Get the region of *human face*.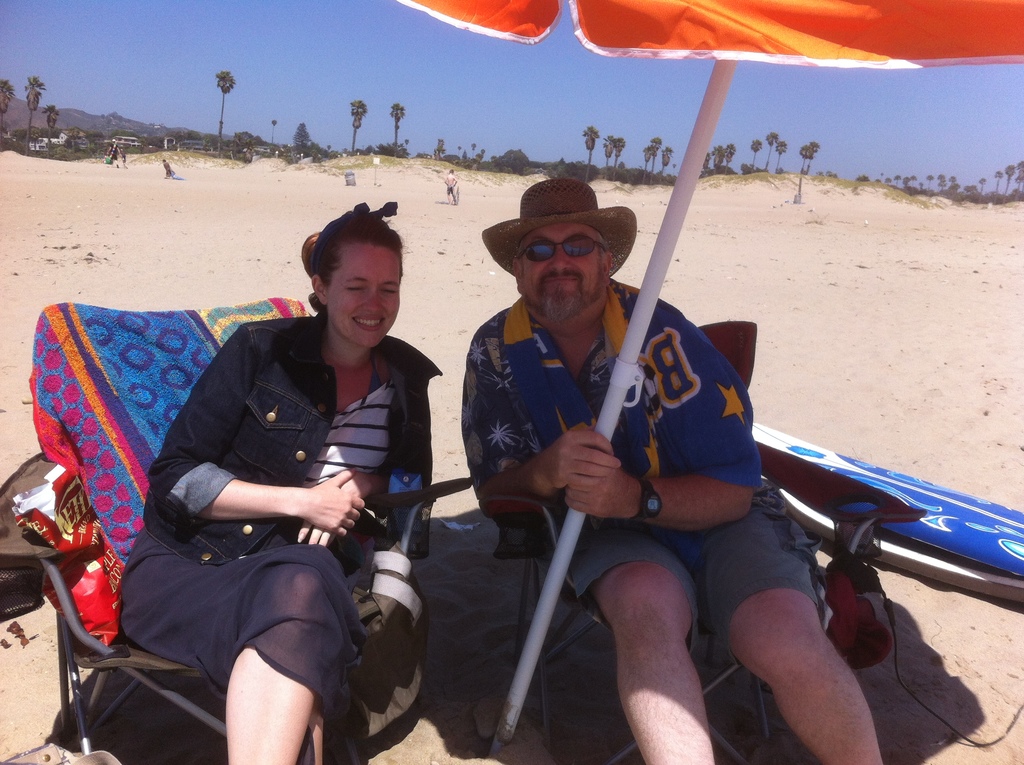
[326,238,399,348].
